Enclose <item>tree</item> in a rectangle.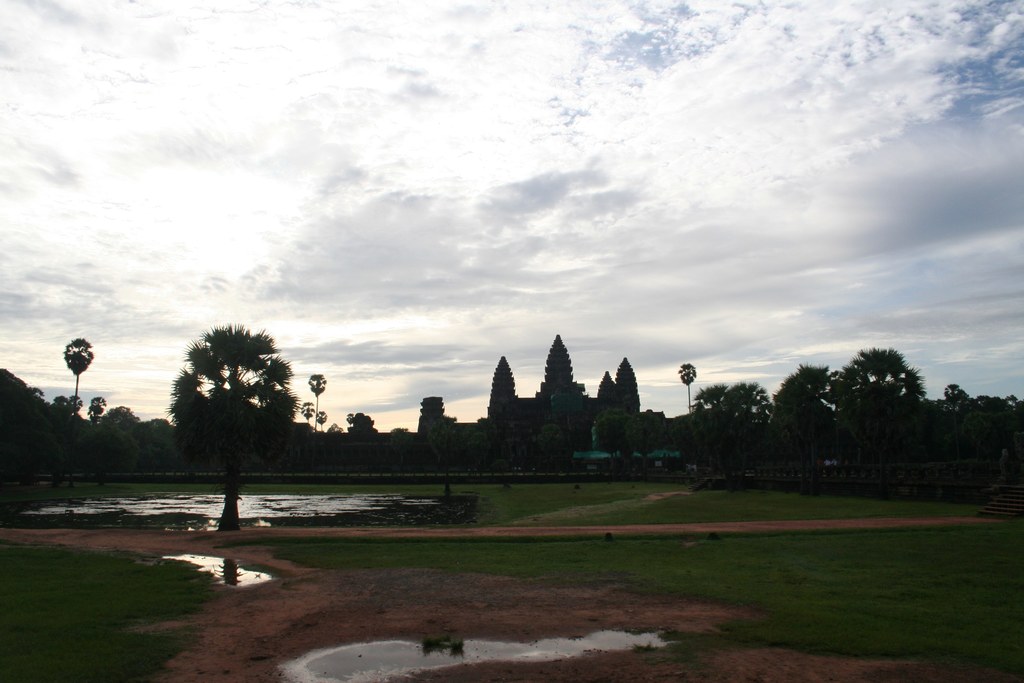
BBox(308, 371, 333, 446).
